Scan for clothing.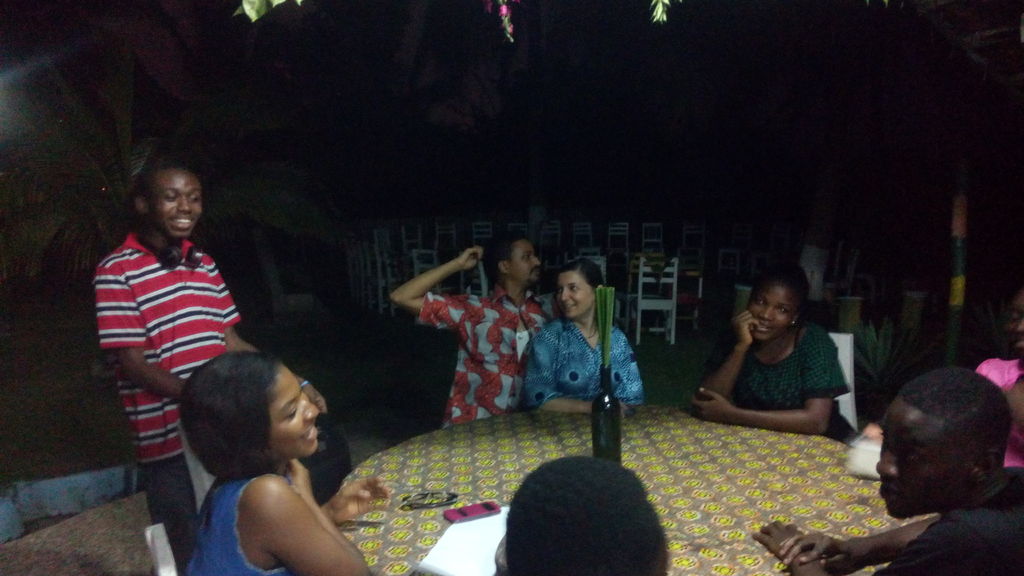
Scan result: 92, 229, 240, 575.
